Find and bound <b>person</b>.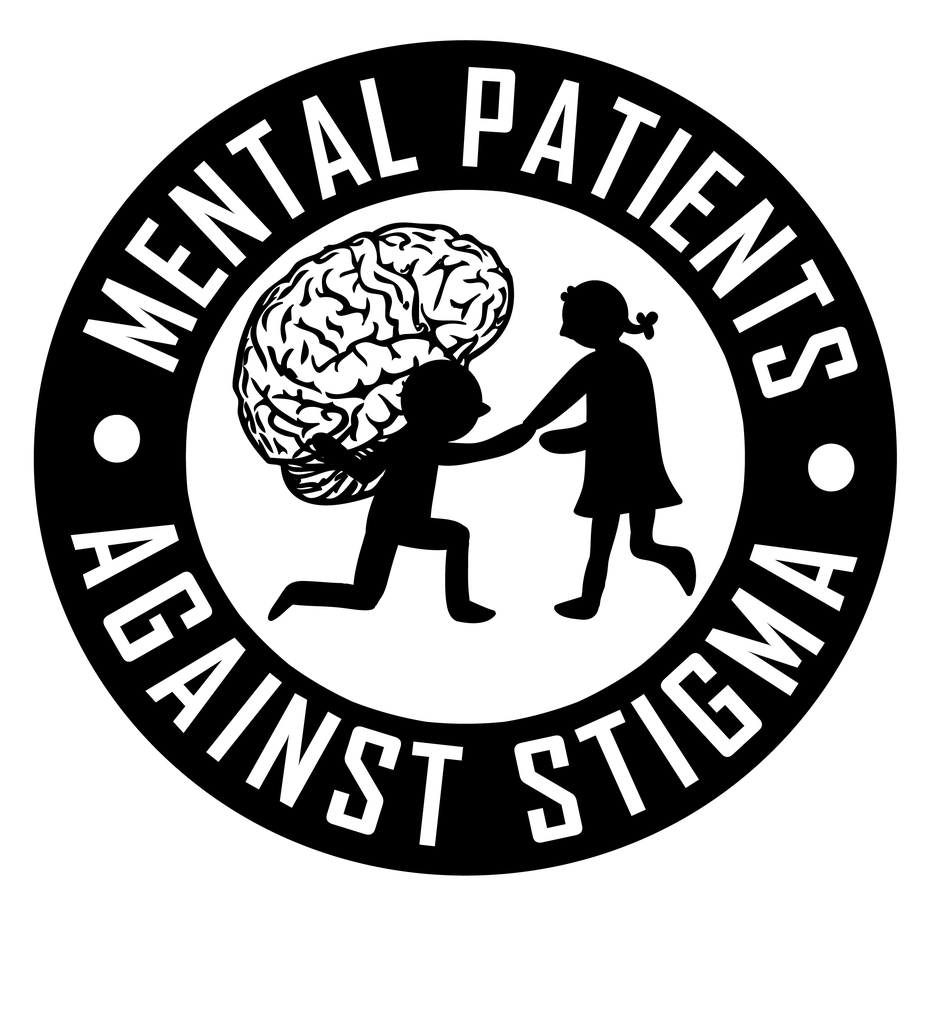
Bound: <box>525,281,698,620</box>.
